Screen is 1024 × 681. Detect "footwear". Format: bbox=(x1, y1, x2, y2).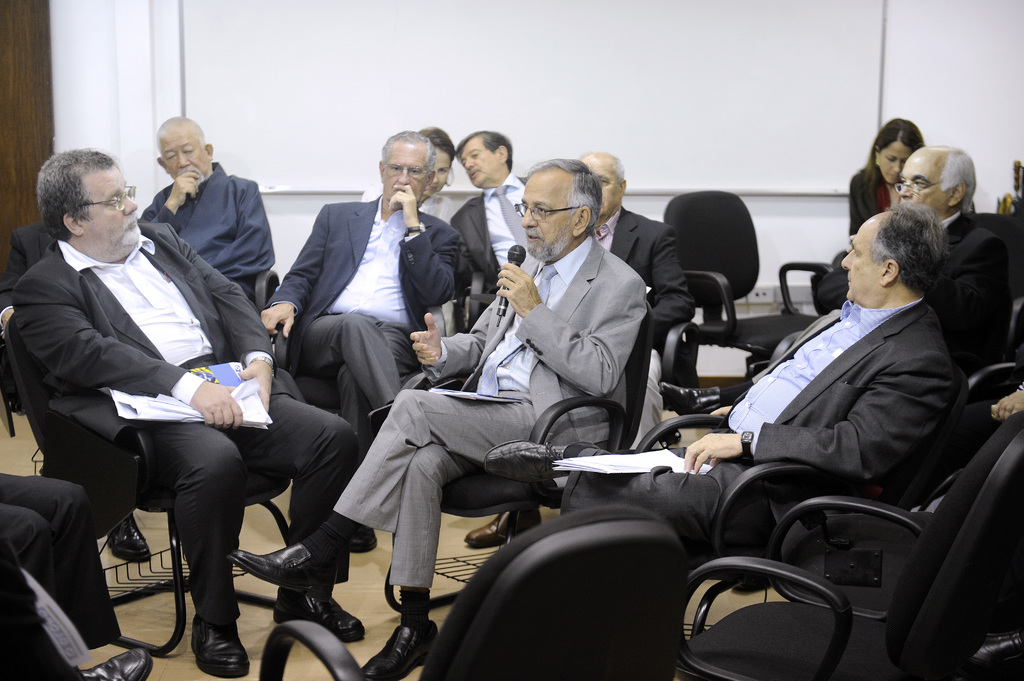
bbox=(81, 650, 154, 680).
